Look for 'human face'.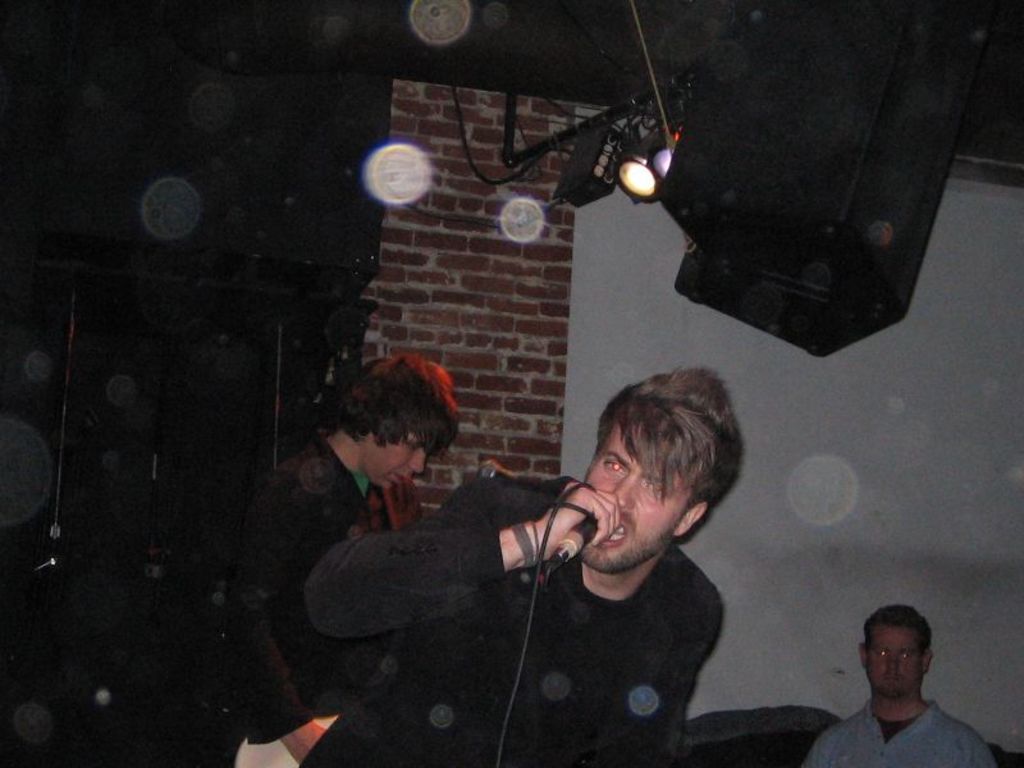
Found: x1=367 y1=429 x2=426 y2=493.
